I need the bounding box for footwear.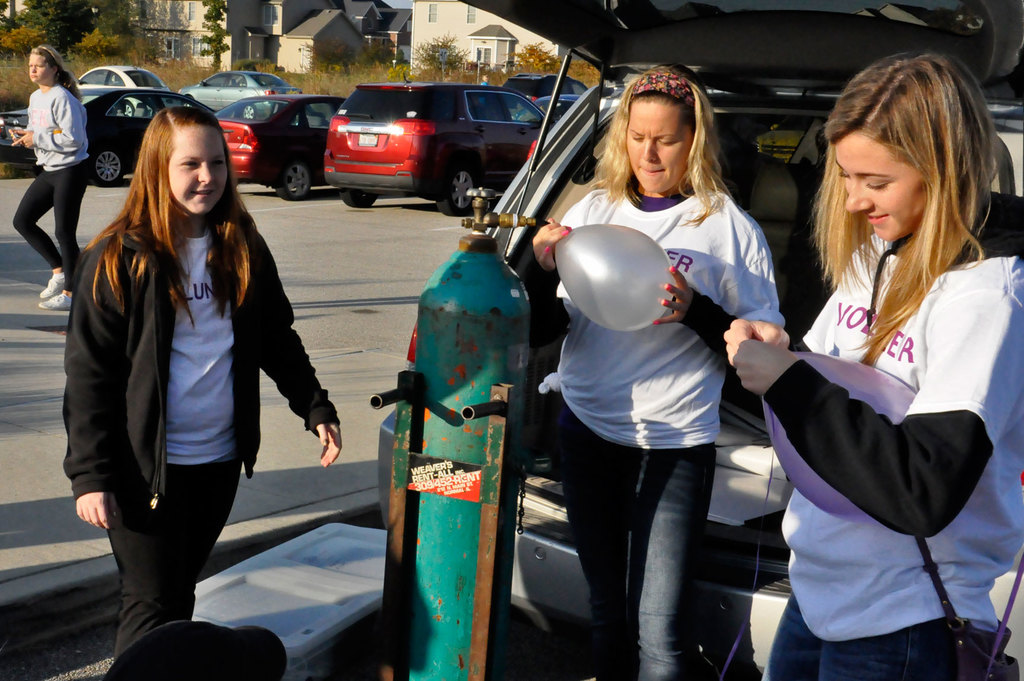
Here it is: {"x1": 43, "y1": 286, "x2": 78, "y2": 313}.
